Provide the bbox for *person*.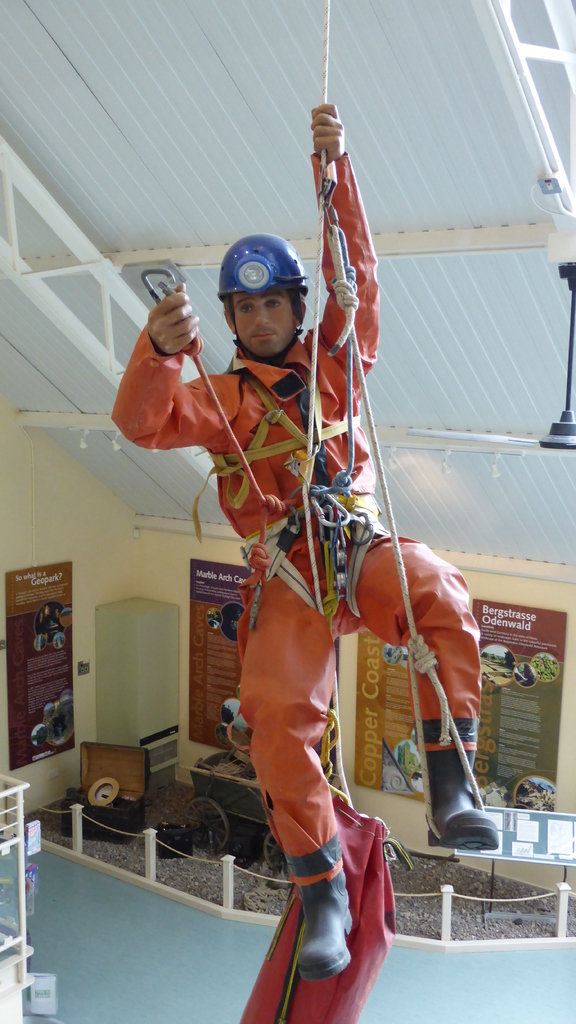
l=107, t=99, r=501, b=984.
